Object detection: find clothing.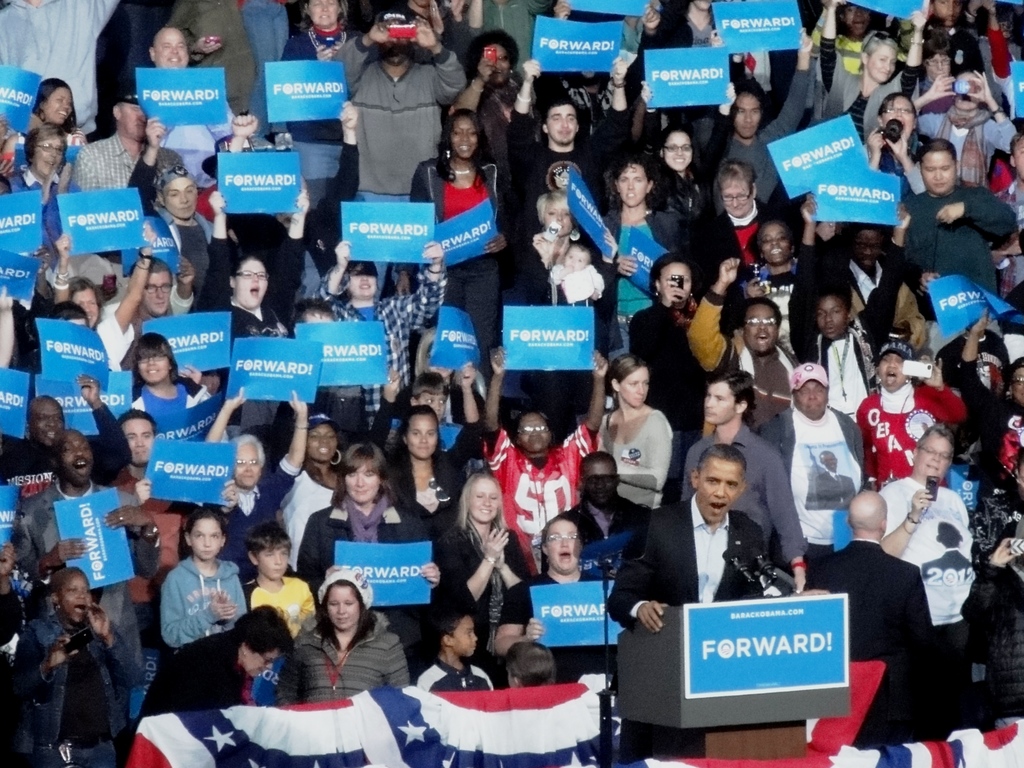
bbox(0, 407, 123, 501).
